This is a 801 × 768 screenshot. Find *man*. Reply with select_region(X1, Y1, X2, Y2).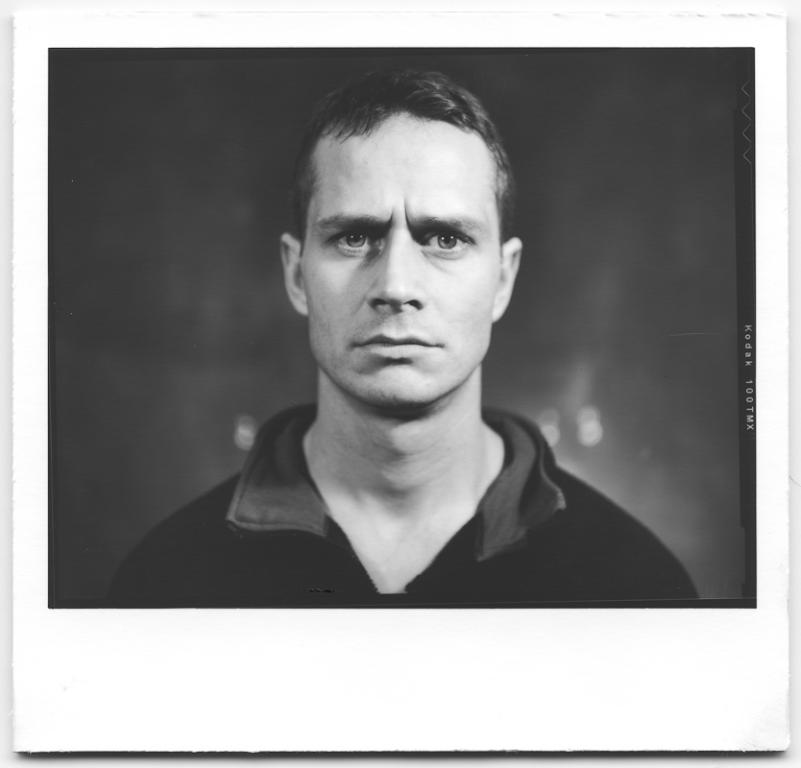
select_region(150, 109, 692, 595).
